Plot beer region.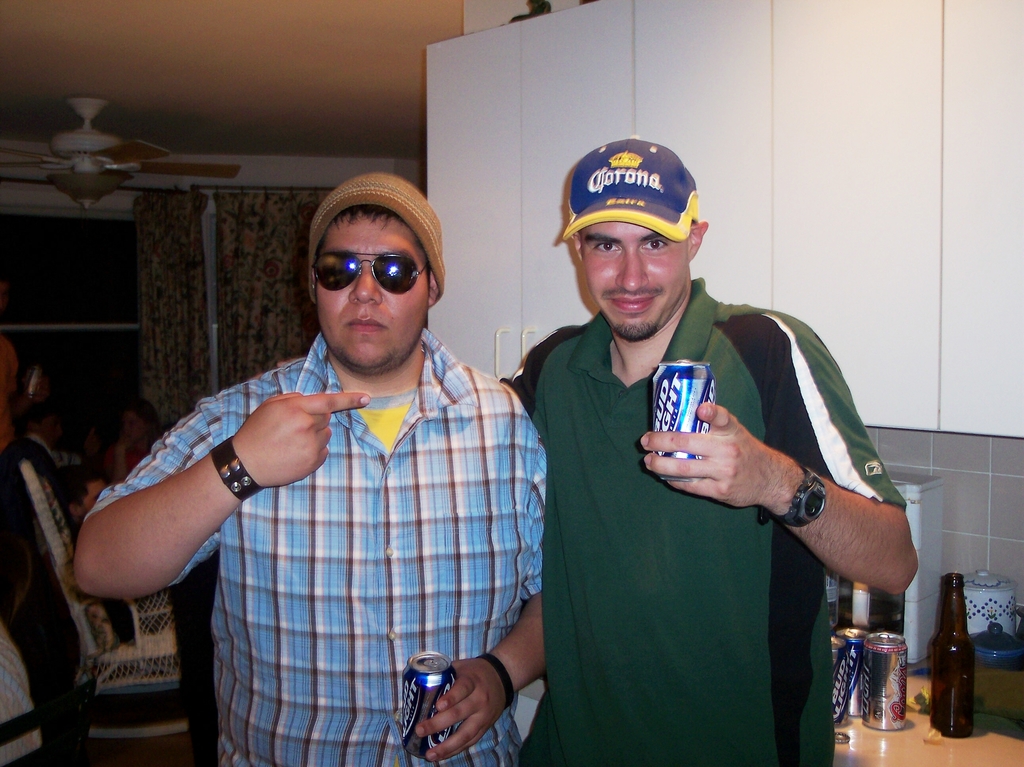
Plotted at locate(836, 624, 874, 716).
